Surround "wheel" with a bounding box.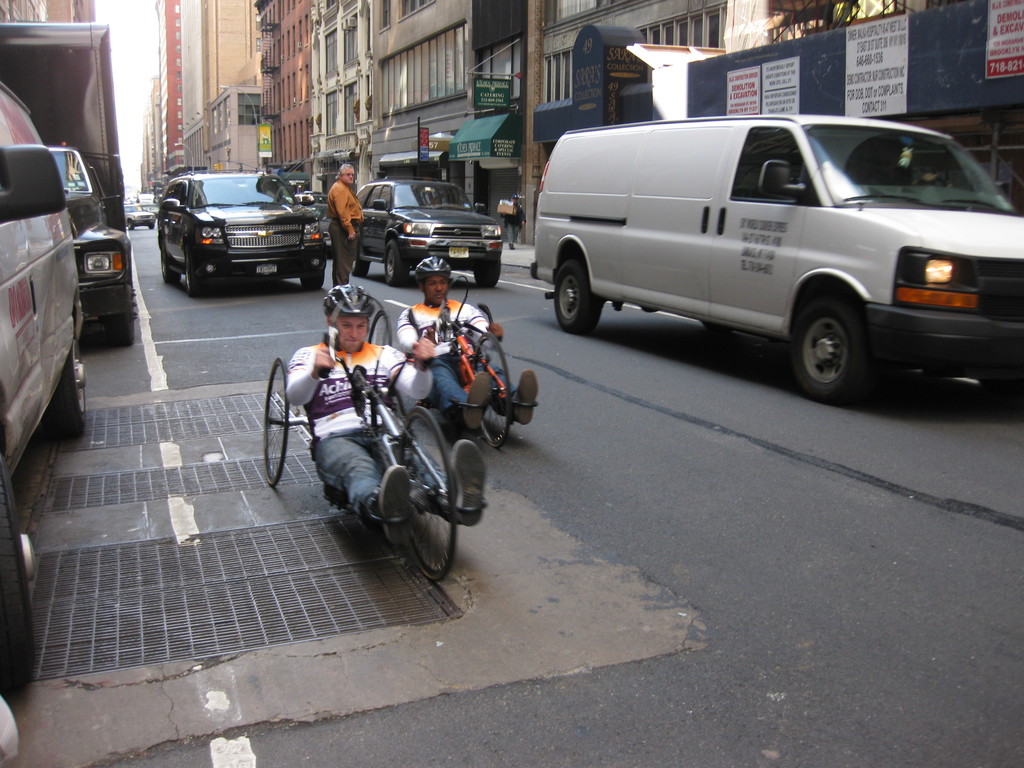
BBox(294, 273, 326, 296).
